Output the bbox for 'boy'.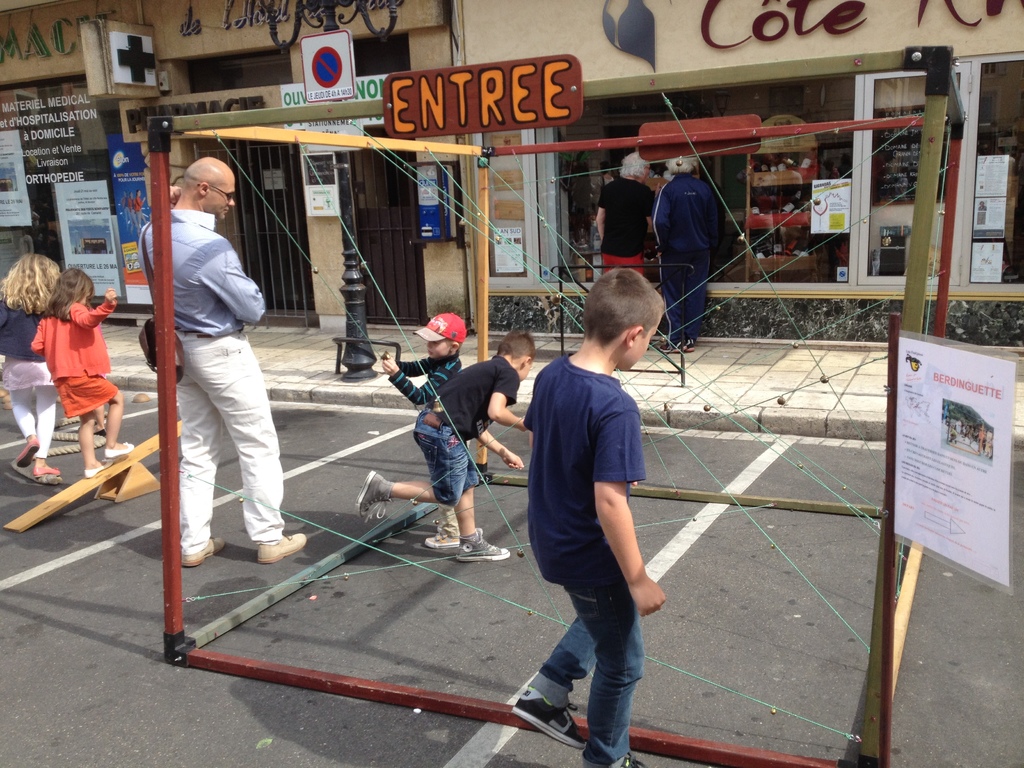
(x1=355, y1=330, x2=536, y2=561).
